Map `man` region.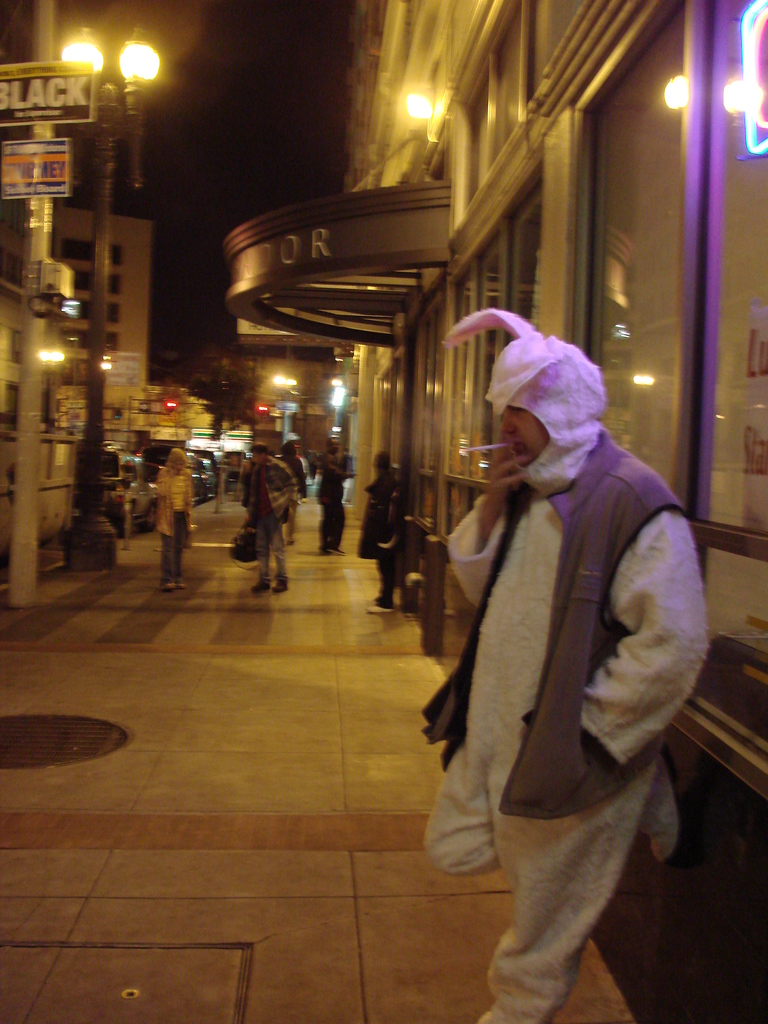
Mapped to [x1=314, y1=435, x2=345, y2=550].
